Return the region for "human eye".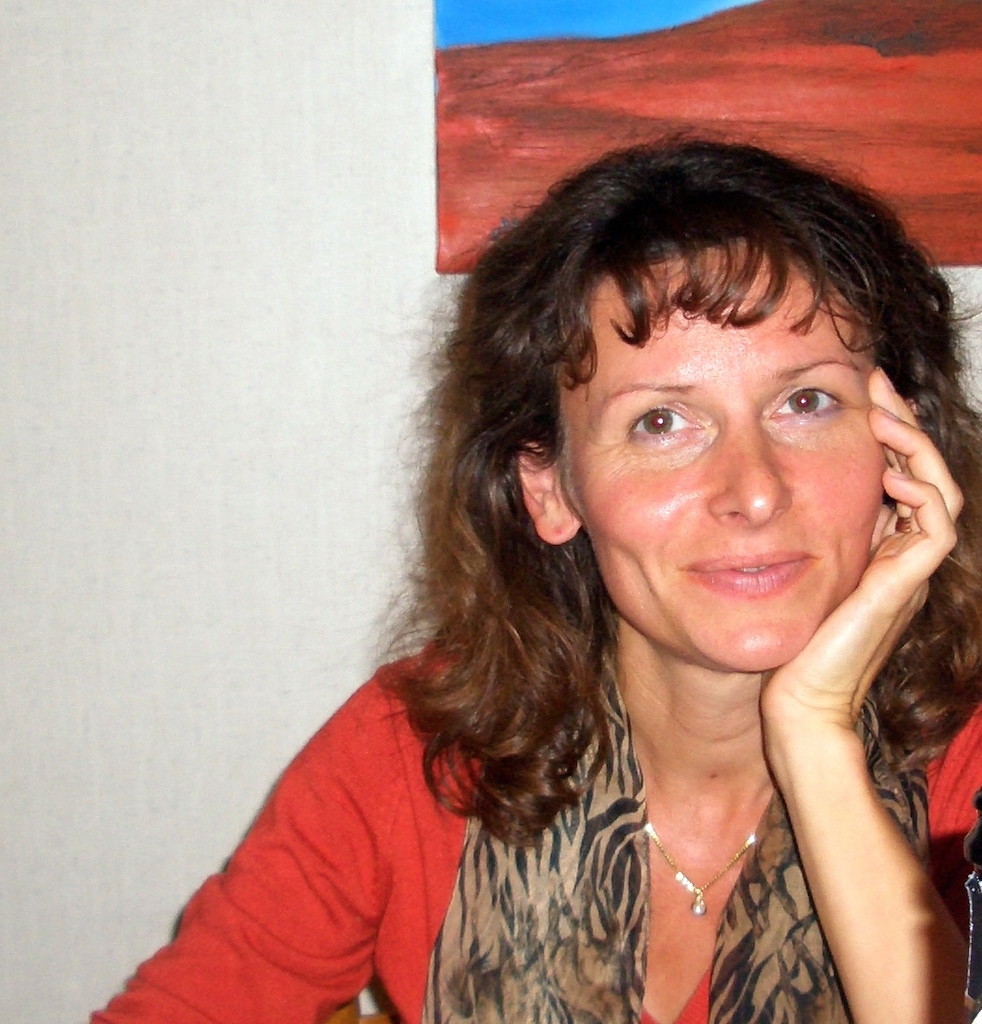
{"left": 614, "top": 395, "right": 713, "bottom": 452}.
